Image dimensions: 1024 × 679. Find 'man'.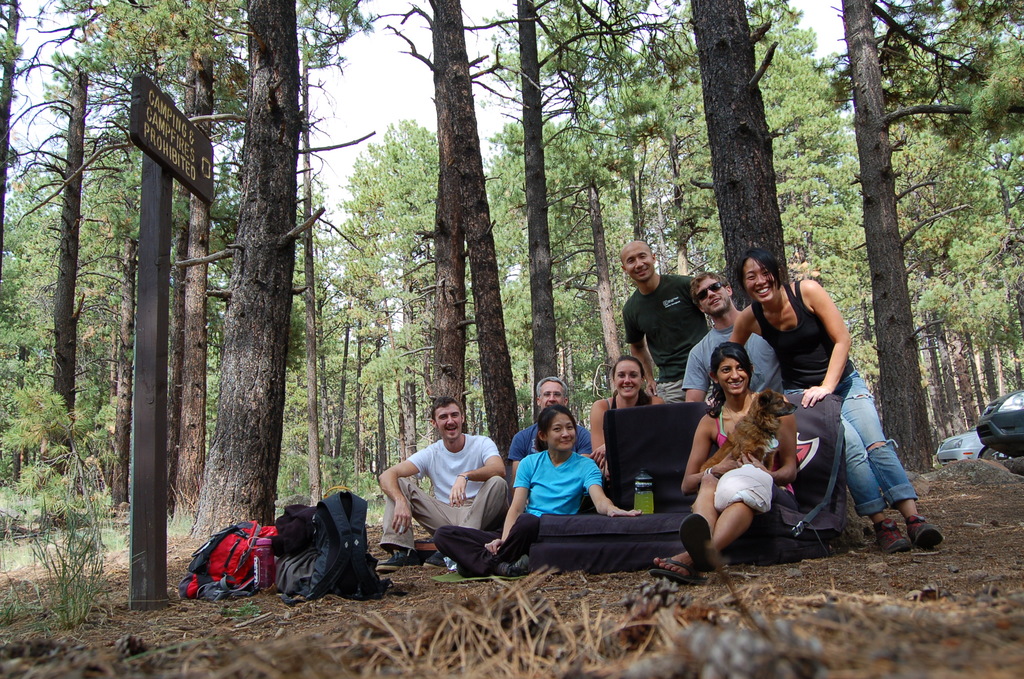
pyautogui.locateOnScreen(623, 243, 708, 409).
